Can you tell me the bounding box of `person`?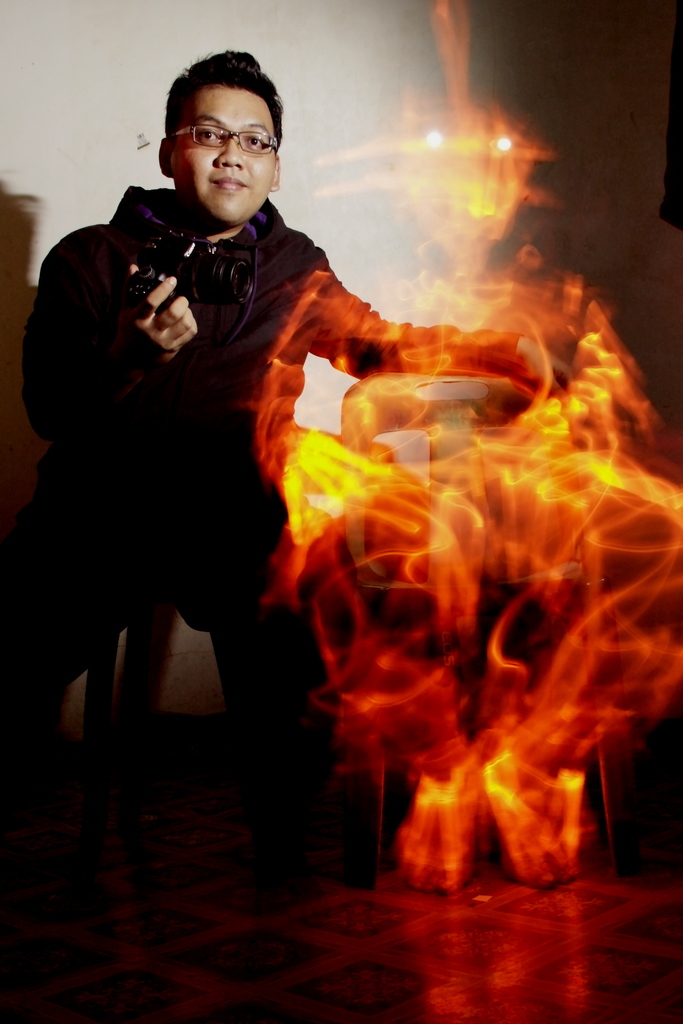
(x1=0, y1=46, x2=575, y2=861).
